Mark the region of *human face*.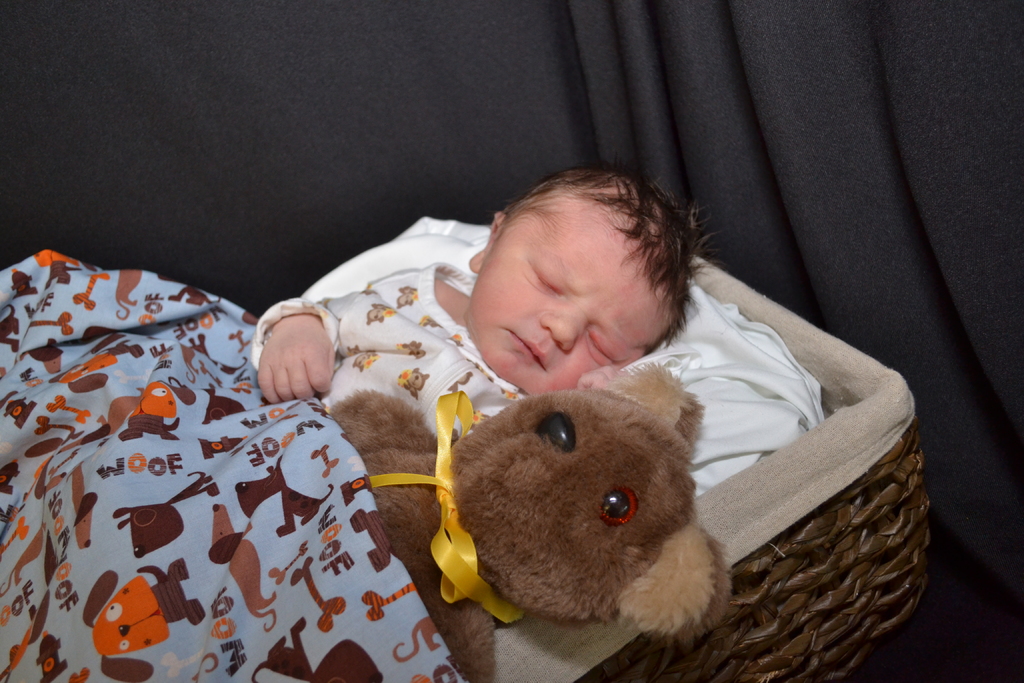
Region: box=[468, 225, 653, 384].
